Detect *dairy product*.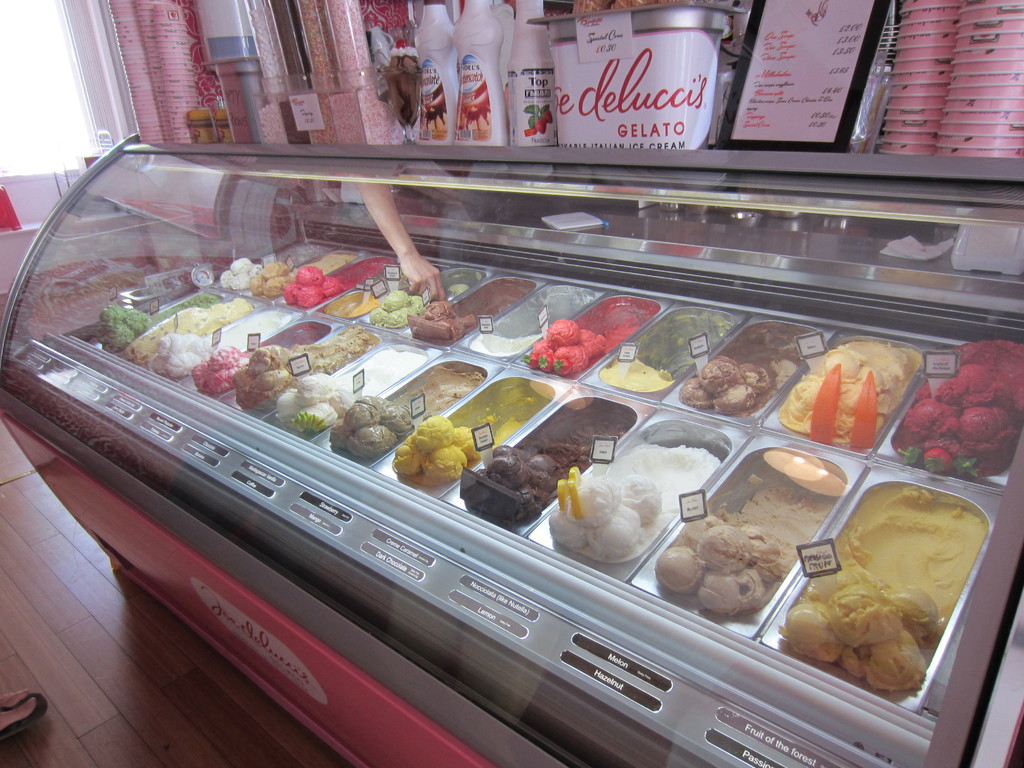
Detected at {"left": 892, "top": 340, "right": 1023, "bottom": 471}.
